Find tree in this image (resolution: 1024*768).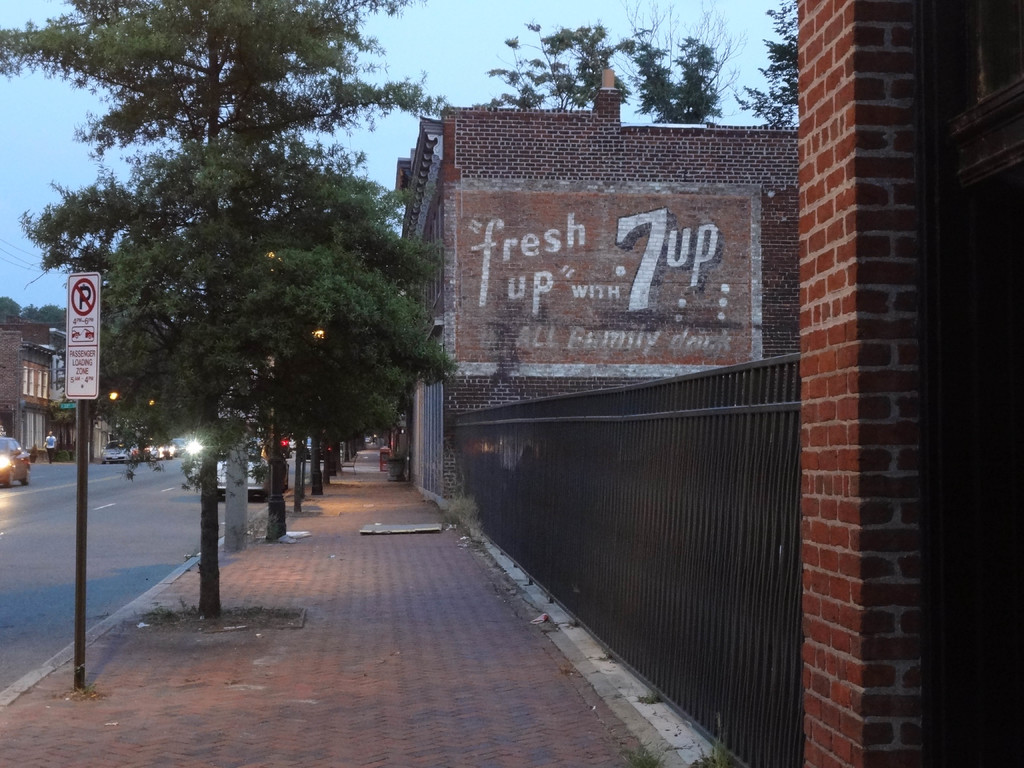
[left=609, top=0, right=749, bottom=125].
